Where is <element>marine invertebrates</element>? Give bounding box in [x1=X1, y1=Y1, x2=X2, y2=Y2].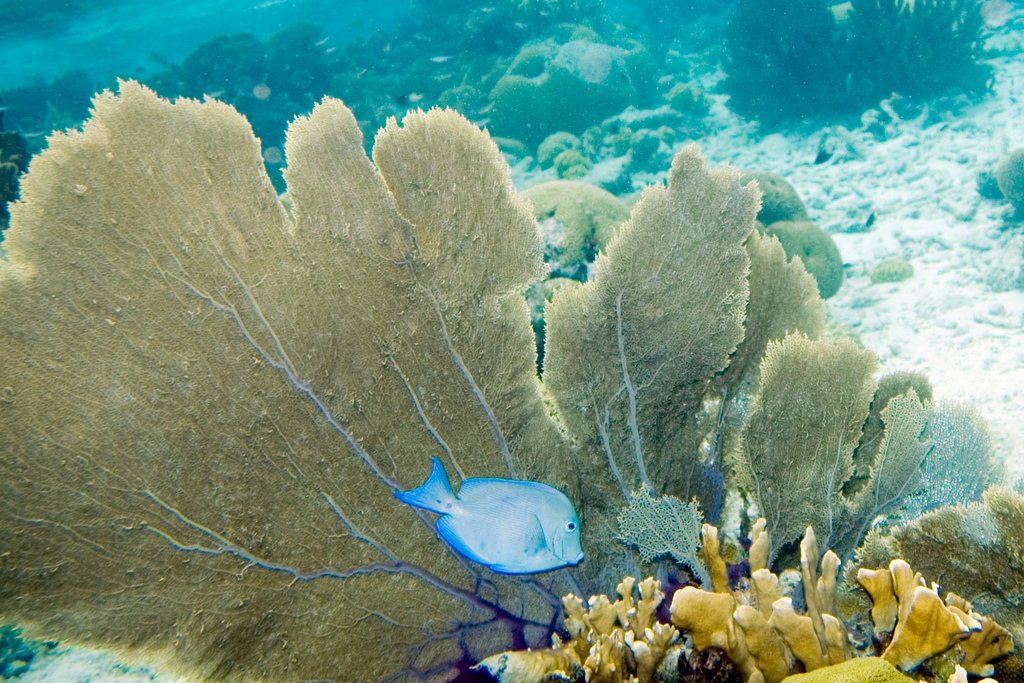
[x1=481, y1=34, x2=678, y2=133].
